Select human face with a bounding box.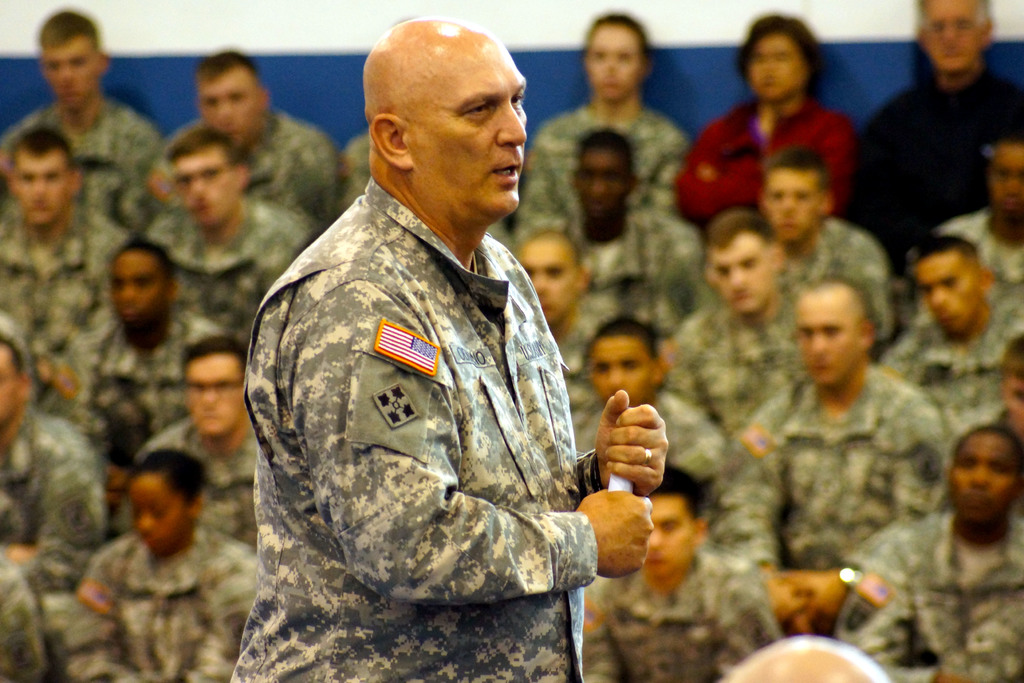
BBox(765, 172, 822, 242).
